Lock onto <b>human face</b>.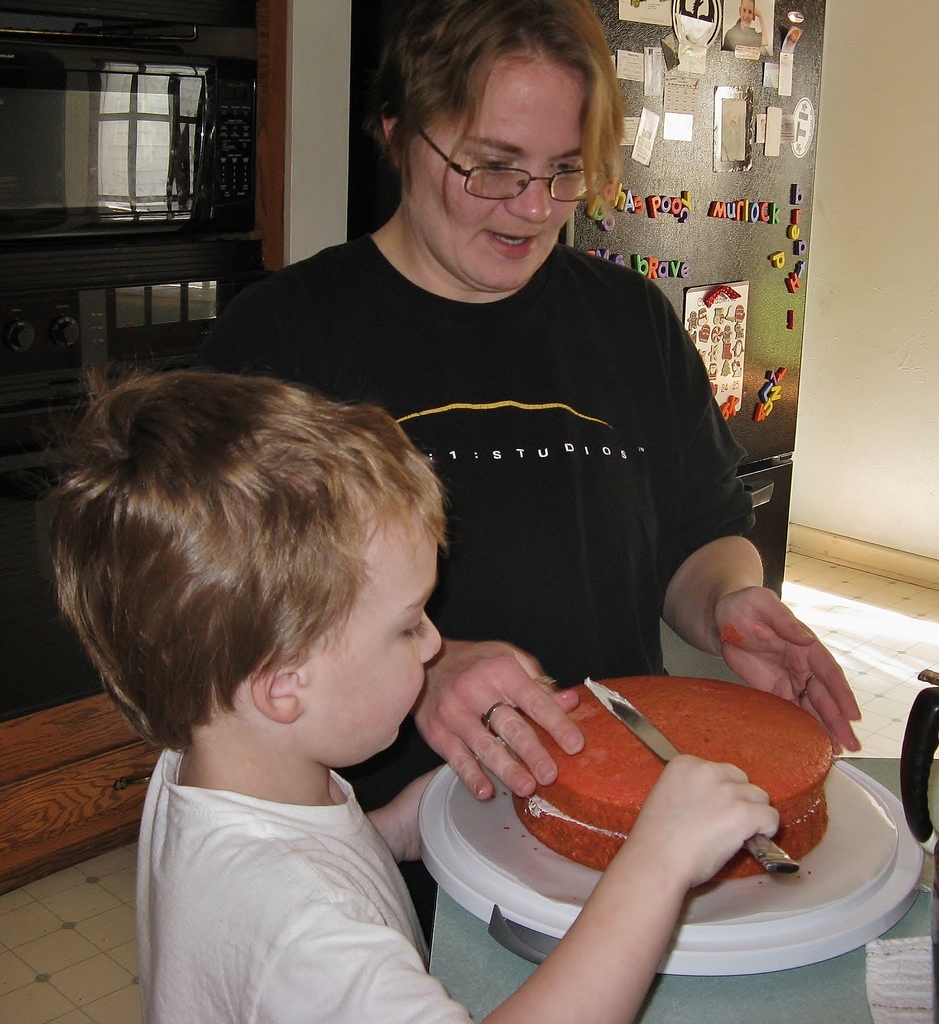
Locked: l=402, t=42, r=586, b=285.
